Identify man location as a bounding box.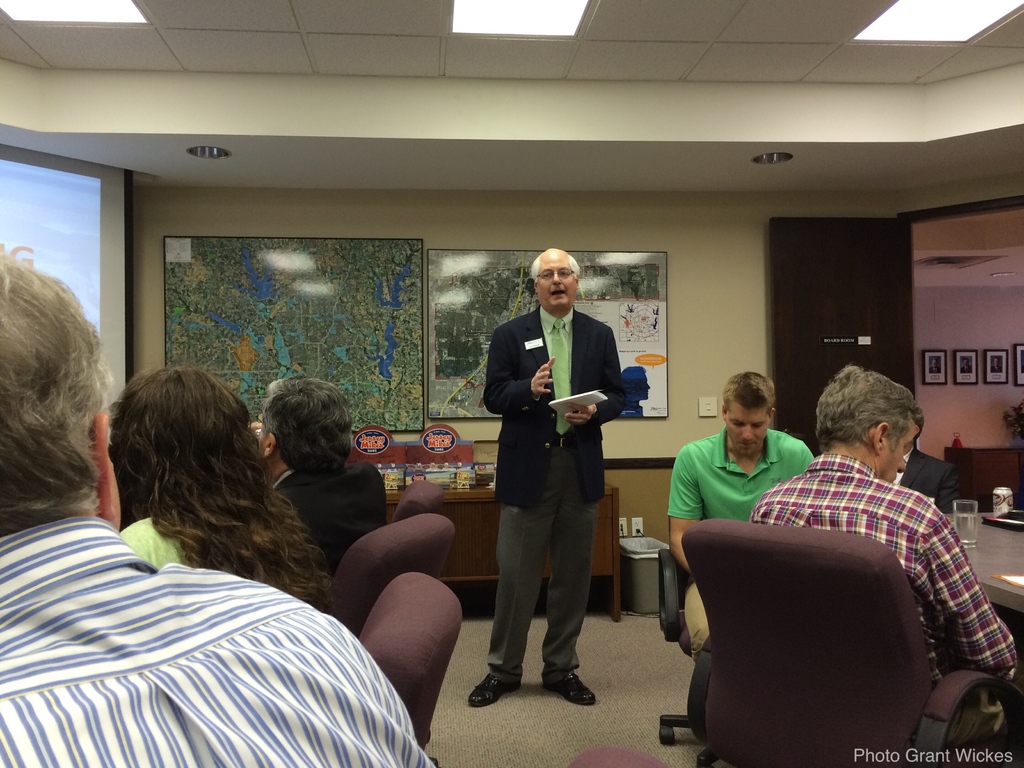
<box>666,369,813,665</box>.
